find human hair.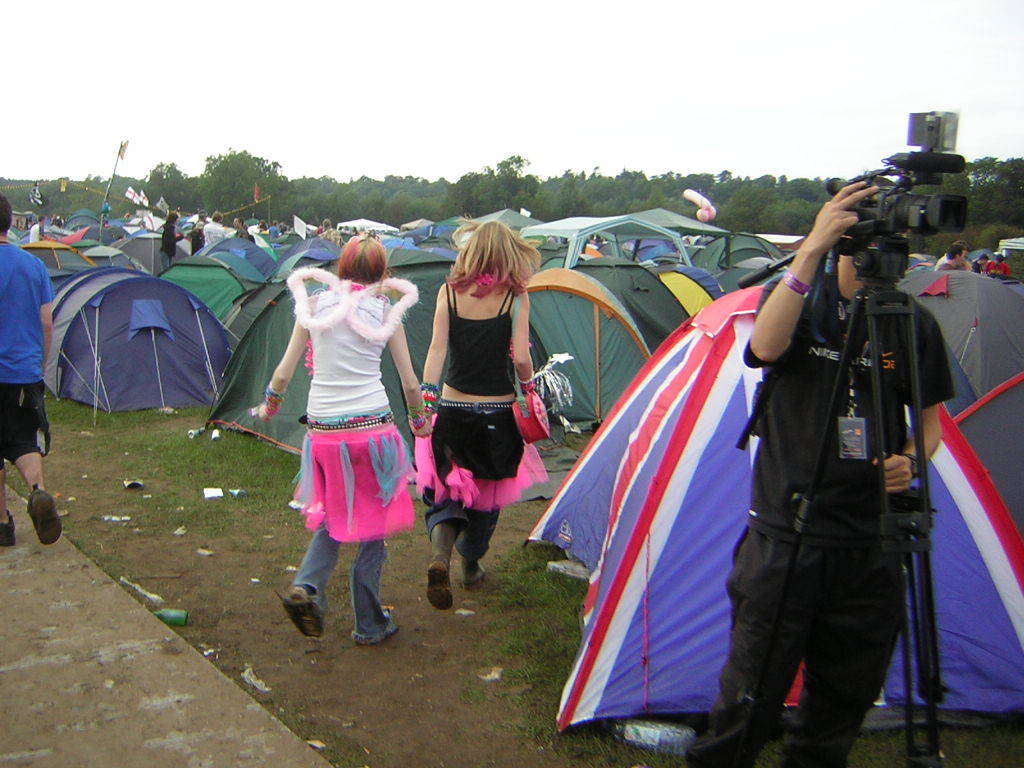
left=444, top=212, right=543, bottom=301.
